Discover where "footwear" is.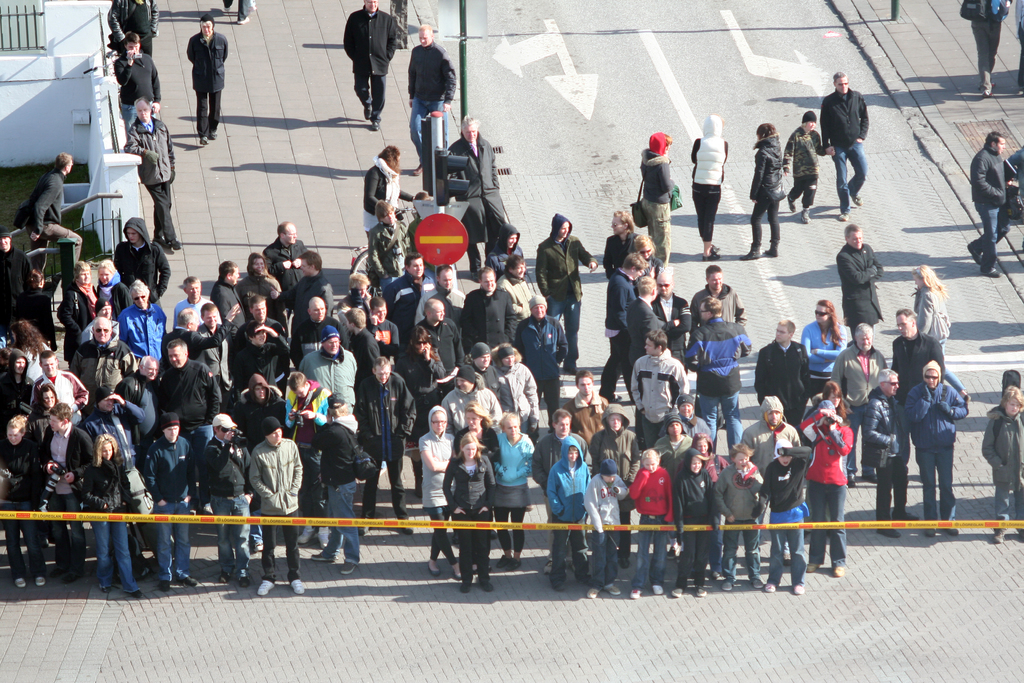
Discovered at 712, 243, 721, 252.
